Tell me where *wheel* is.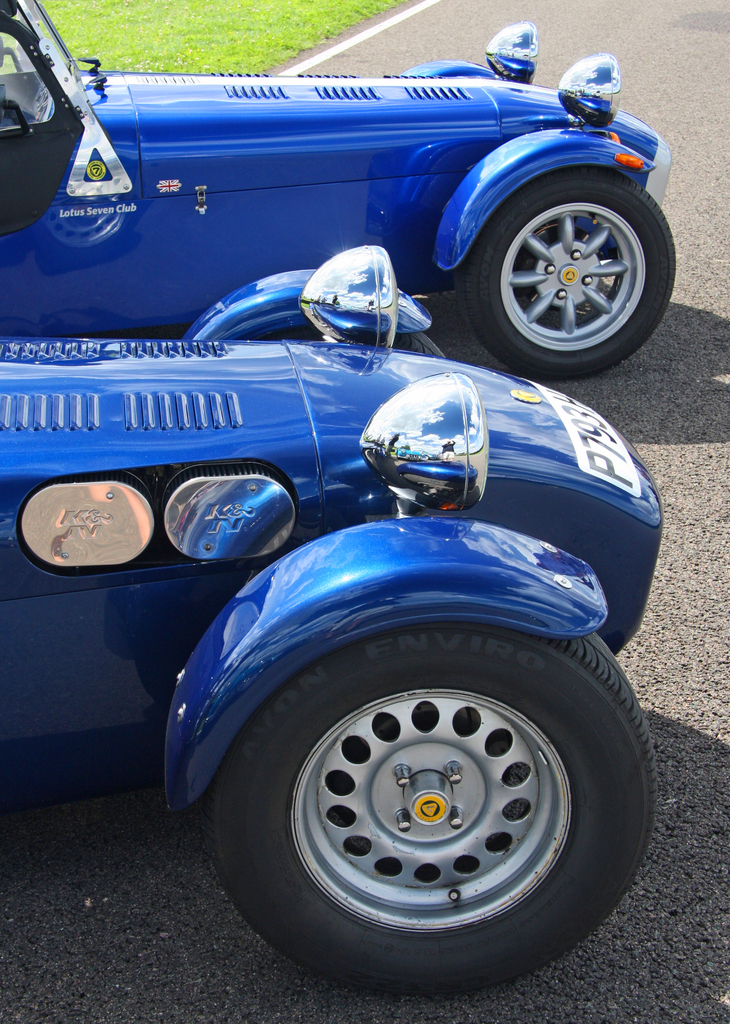
*wheel* is at [207, 618, 643, 995].
